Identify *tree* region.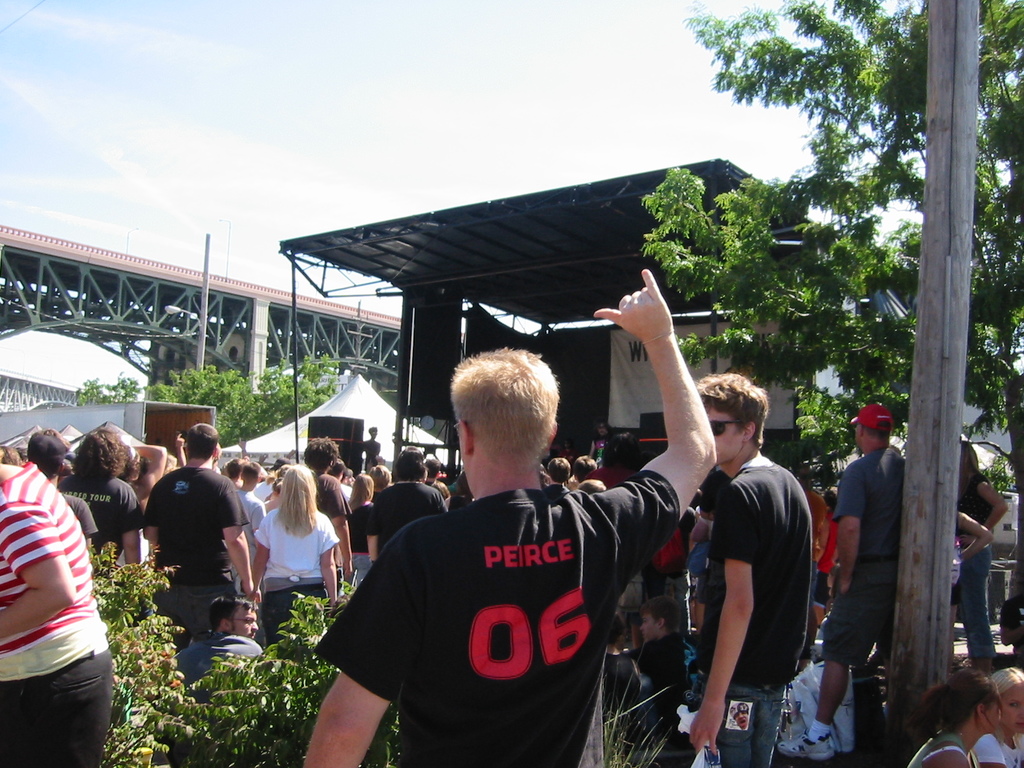
Region: {"left": 61, "top": 358, "right": 351, "bottom": 461}.
